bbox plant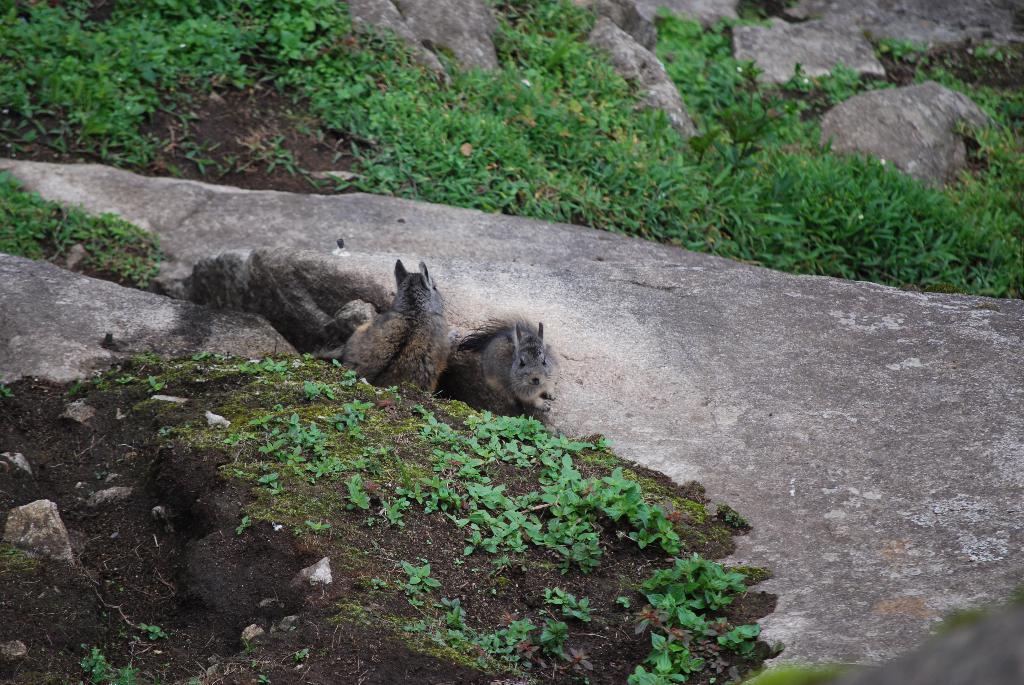
locate(440, 593, 465, 608)
